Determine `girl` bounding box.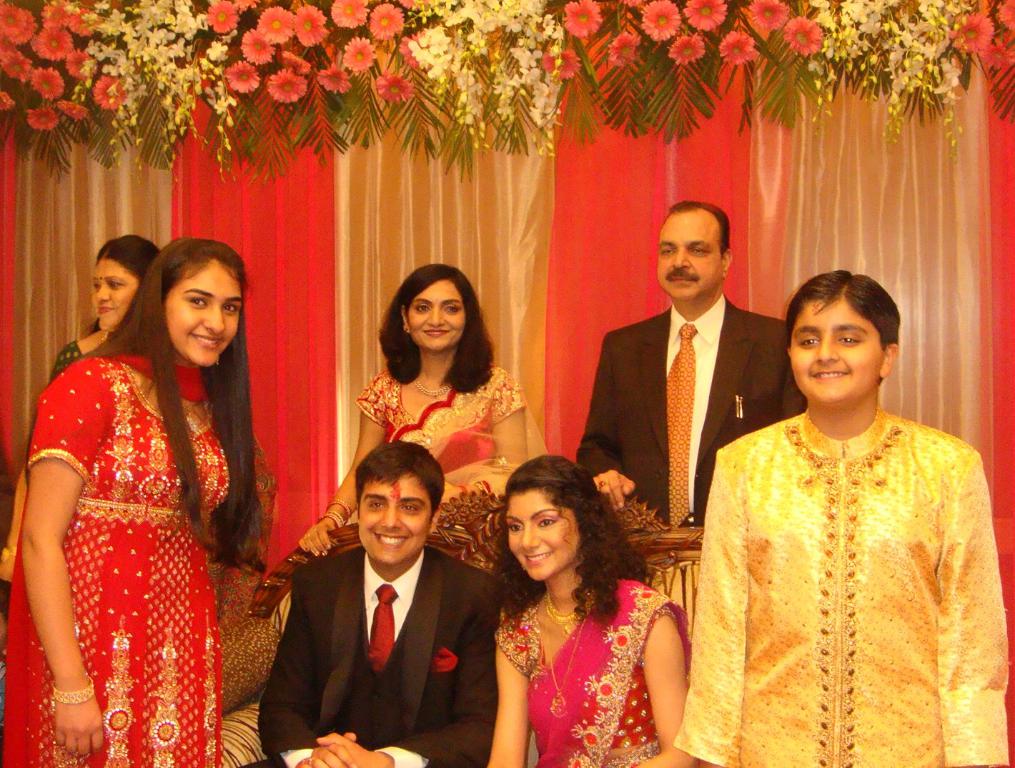
Determined: 301:261:525:557.
